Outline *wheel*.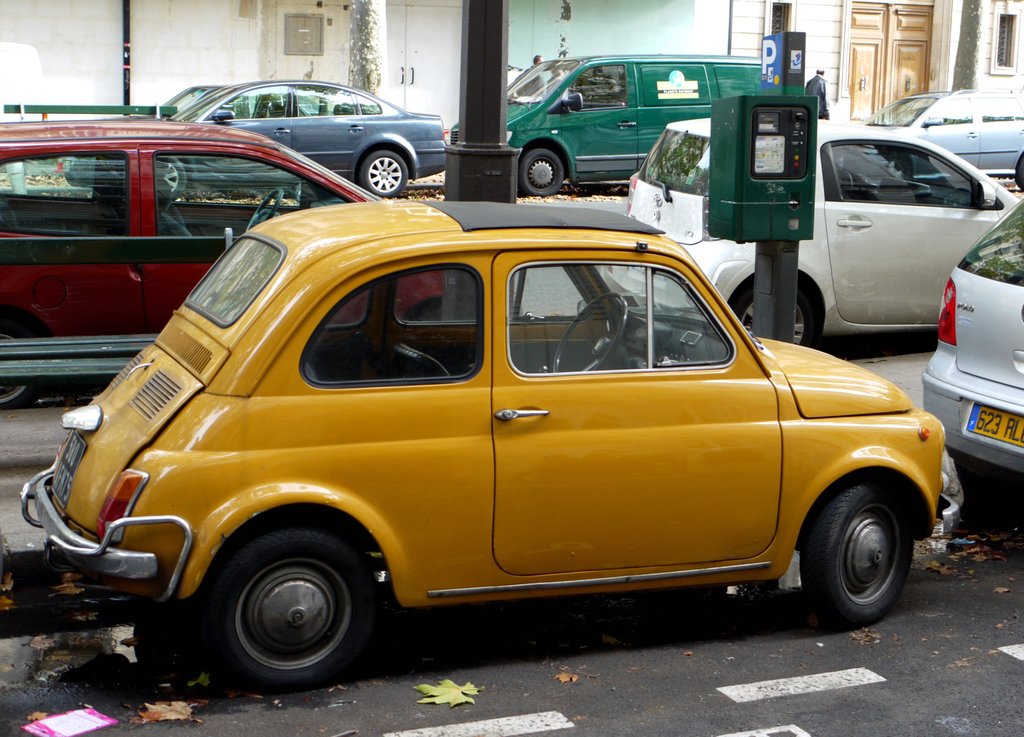
Outline: (206, 526, 388, 699).
